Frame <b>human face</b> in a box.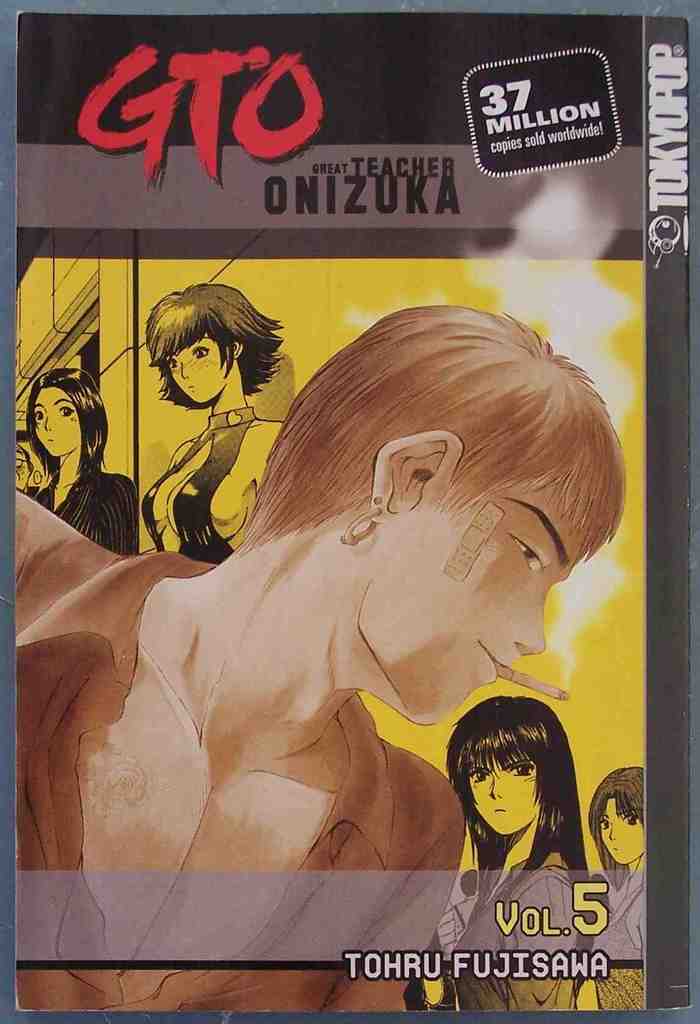
Rect(15, 451, 28, 487).
